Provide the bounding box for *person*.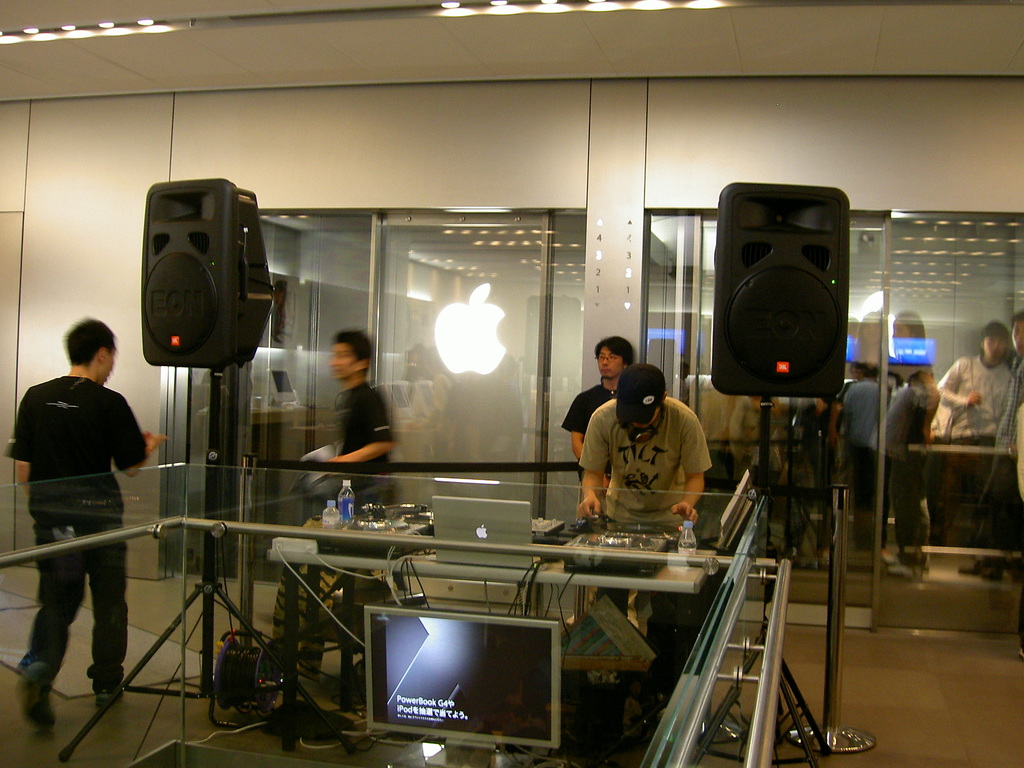
box(866, 369, 938, 541).
